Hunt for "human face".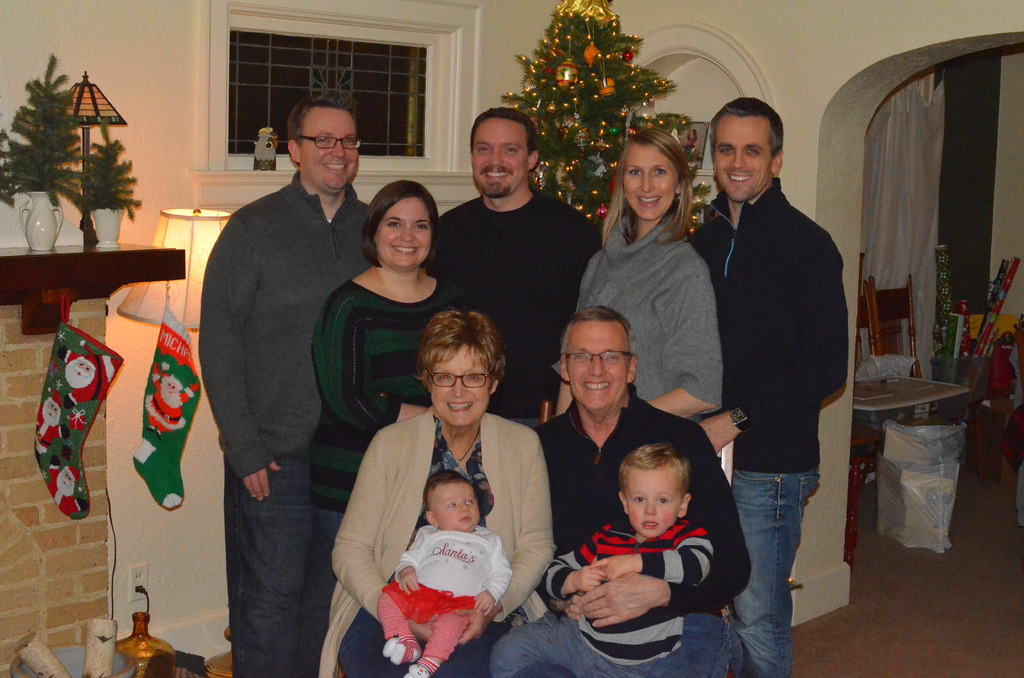
Hunted down at box(301, 109, 358, 187).
